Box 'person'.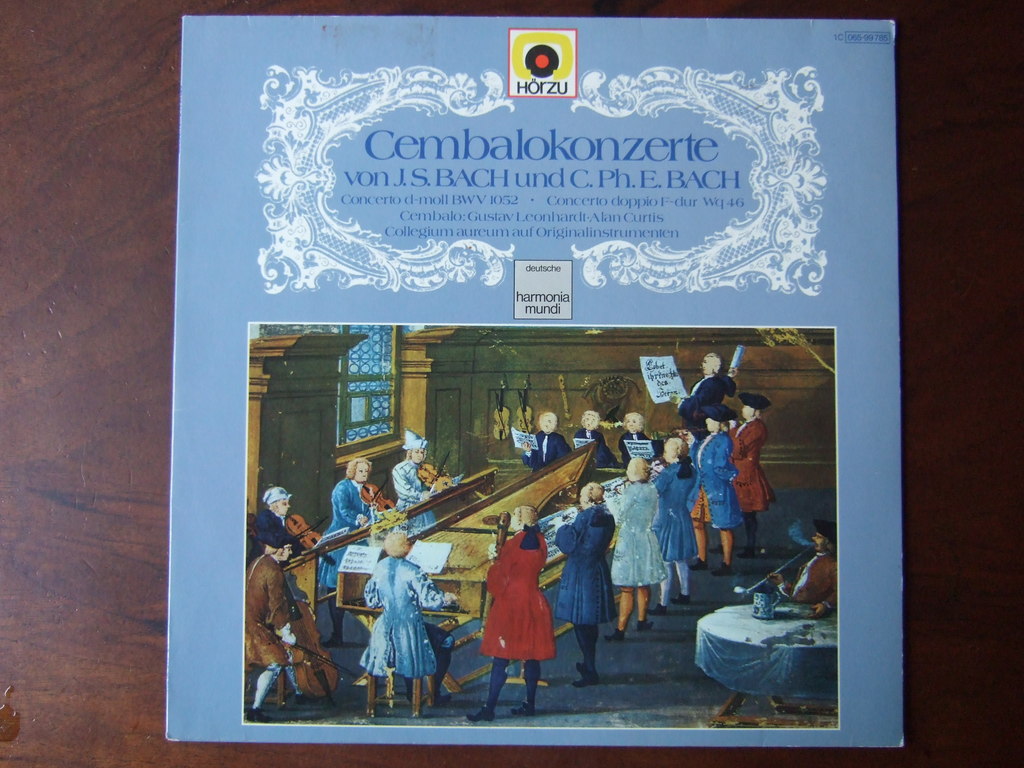
696, 410, 749, 578.
